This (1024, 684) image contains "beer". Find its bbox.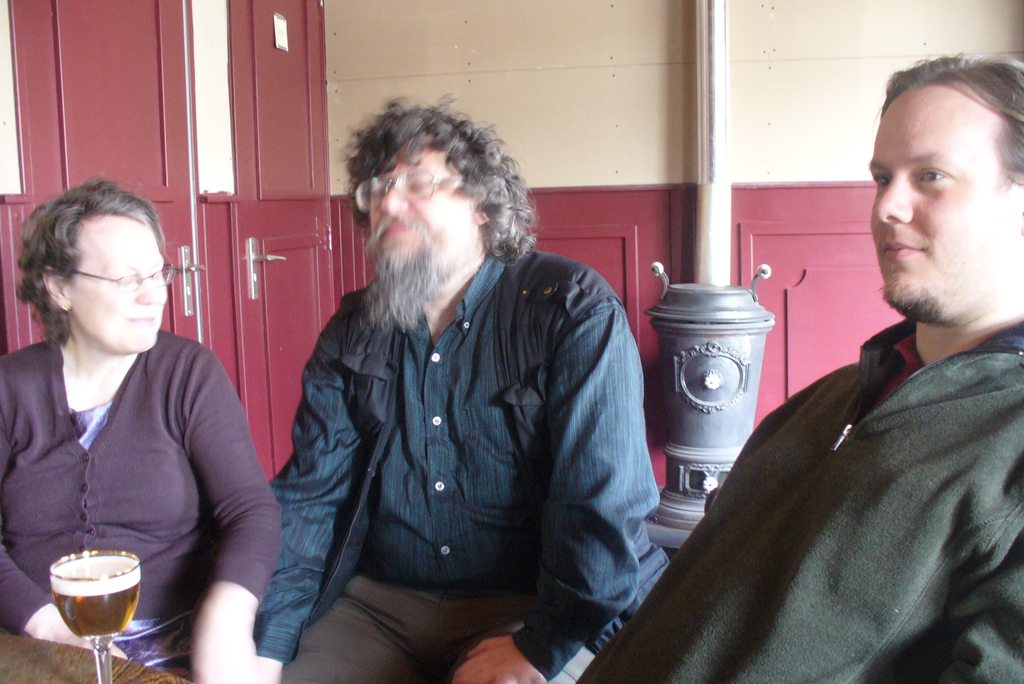
48:541:141:683.
